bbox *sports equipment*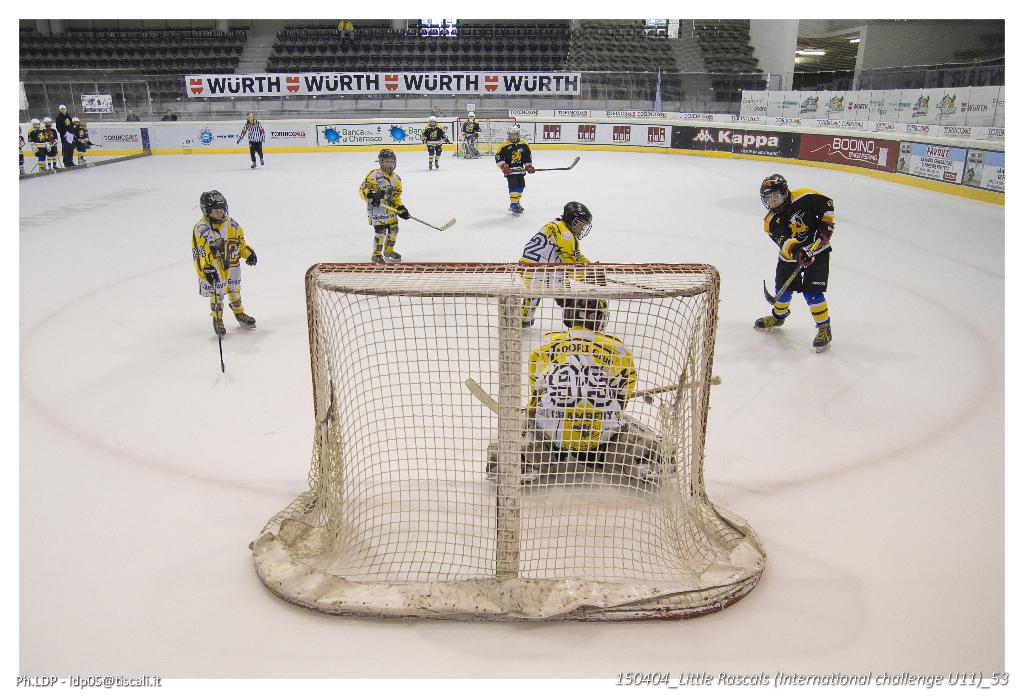
(627, 373, 723, 399)
